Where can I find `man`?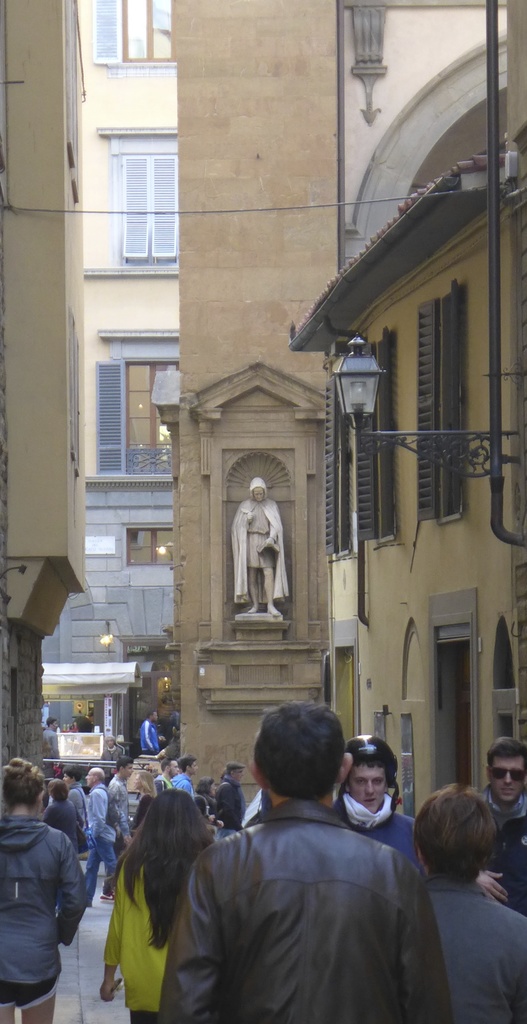
You can find it at bbox(167, 755, 194, 797).
